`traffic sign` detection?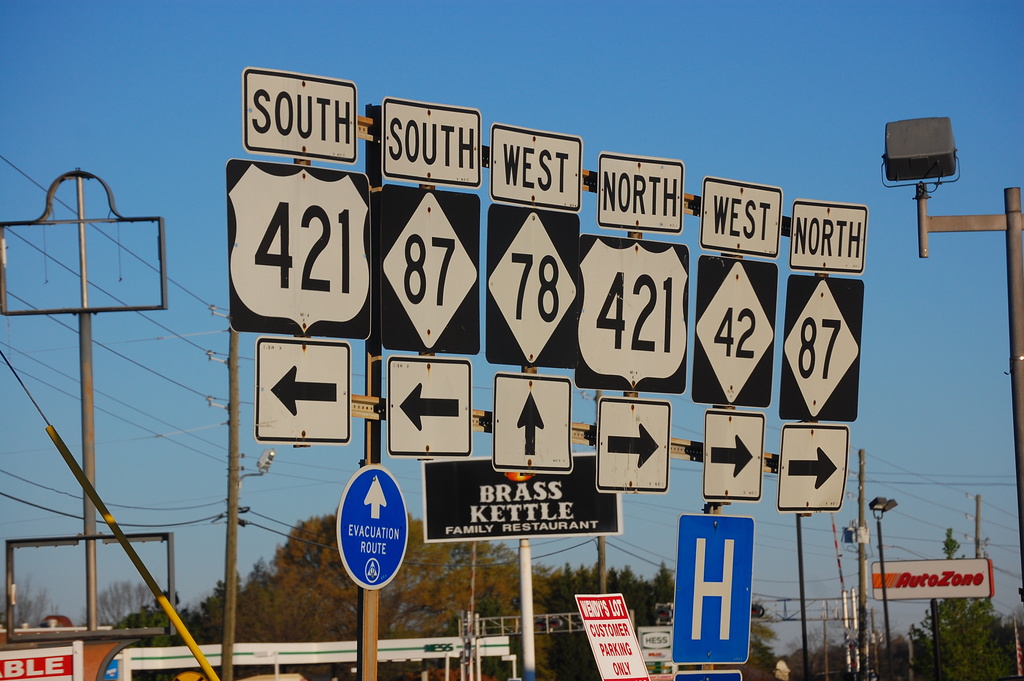
pyautogui.locateOnScreen(227, 158, 376, 336)
